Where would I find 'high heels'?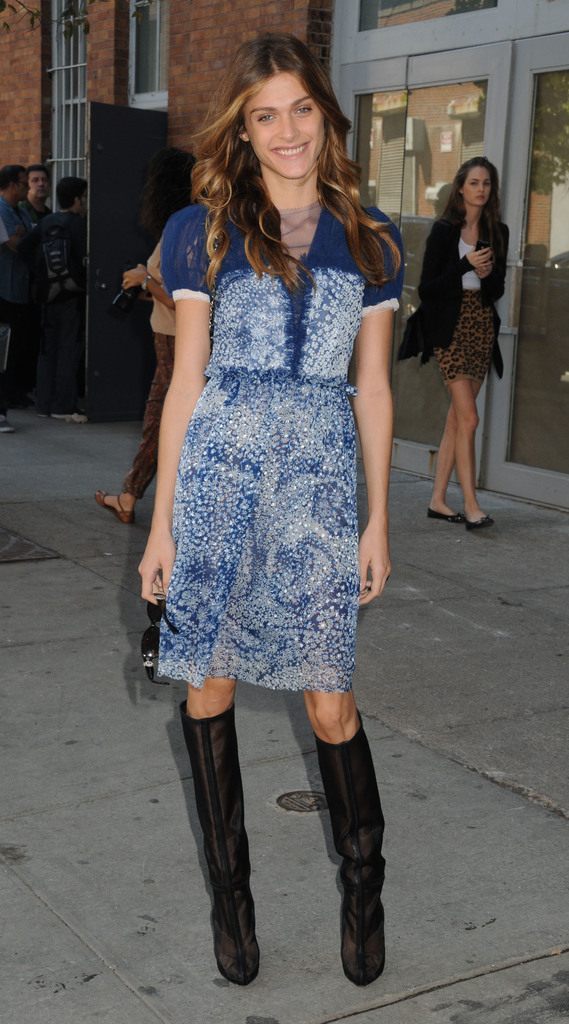
At crop(179, 700, 261, 989).
